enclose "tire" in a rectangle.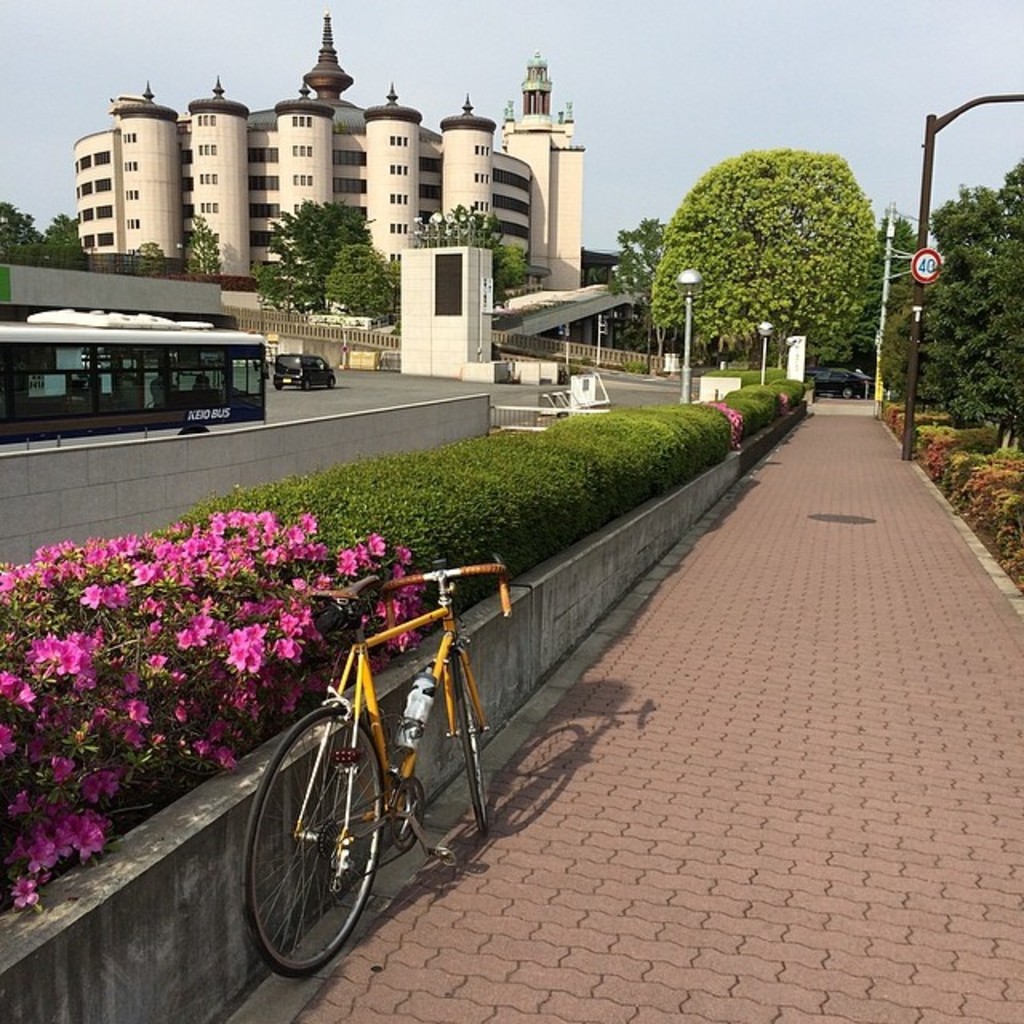
306,386,309,390.
